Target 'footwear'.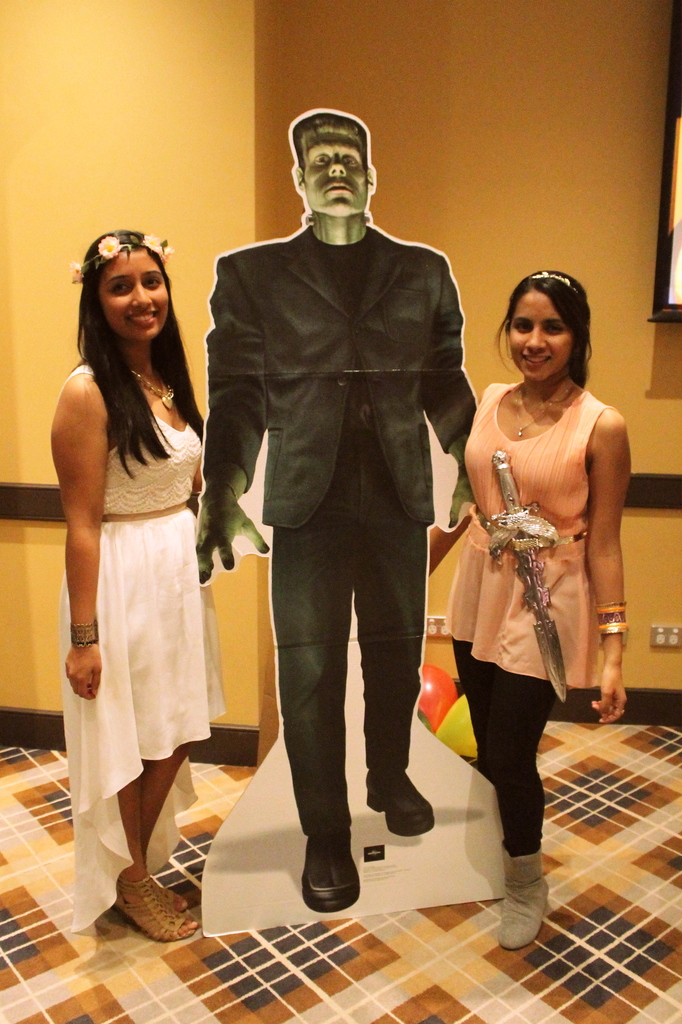
Target region: select_region(106, 867, 199, 943).
